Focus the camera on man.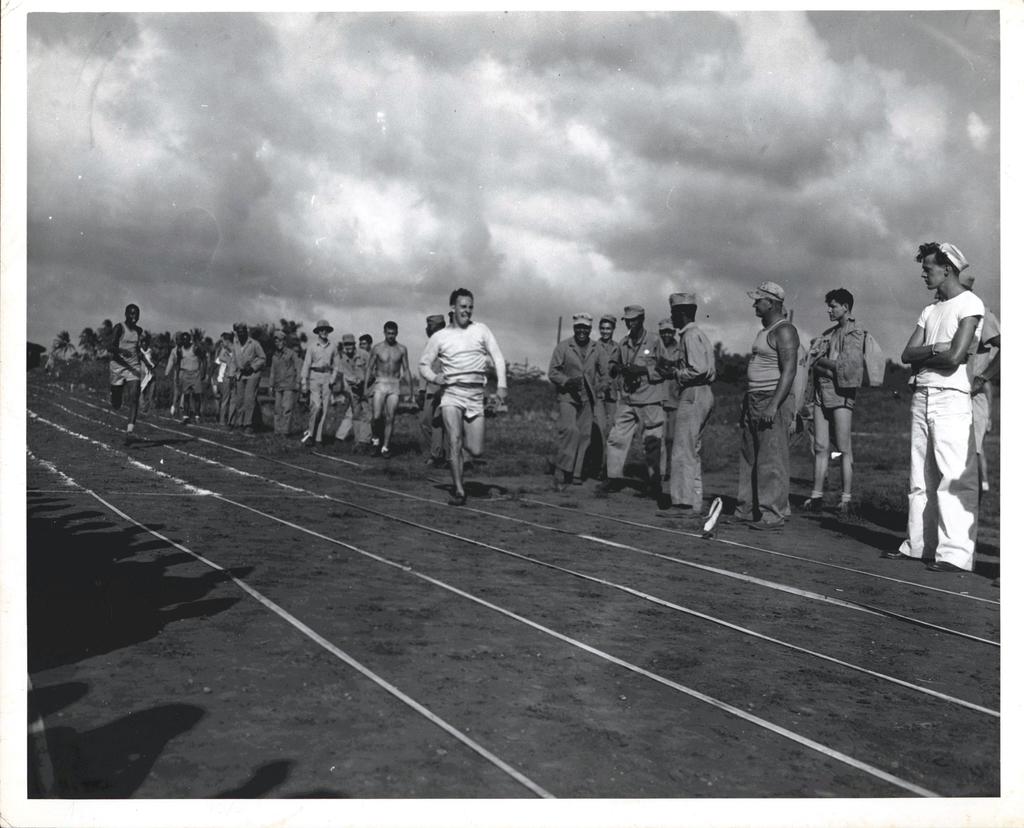
Focus region: BBox(650, 294, 722, 521).
